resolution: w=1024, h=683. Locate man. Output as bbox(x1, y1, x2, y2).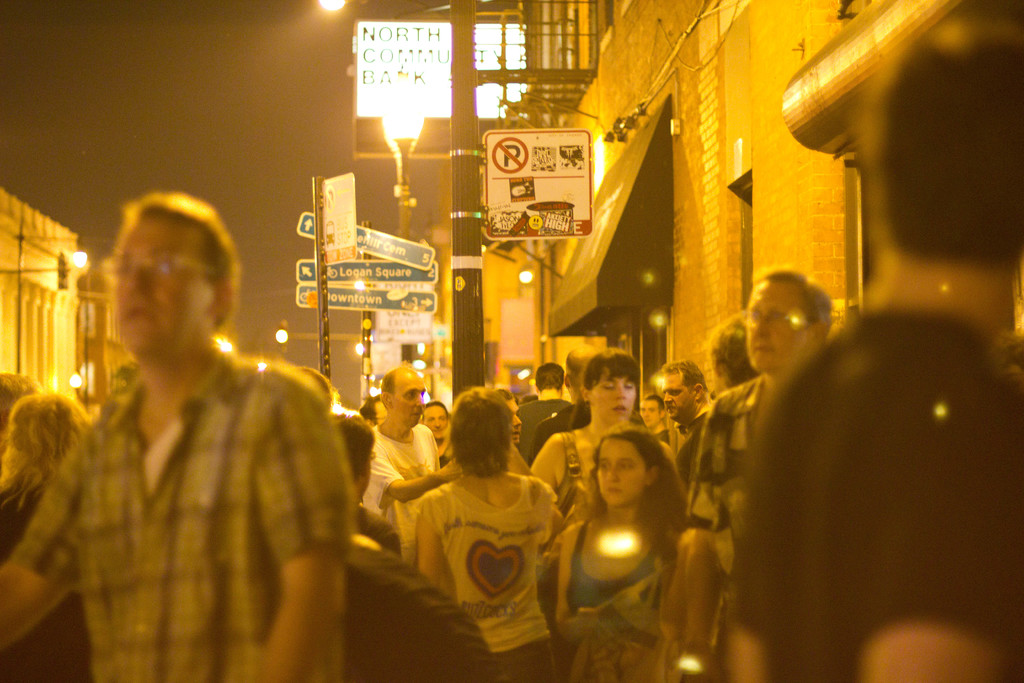
bbox(30, 187, 362, 679).
